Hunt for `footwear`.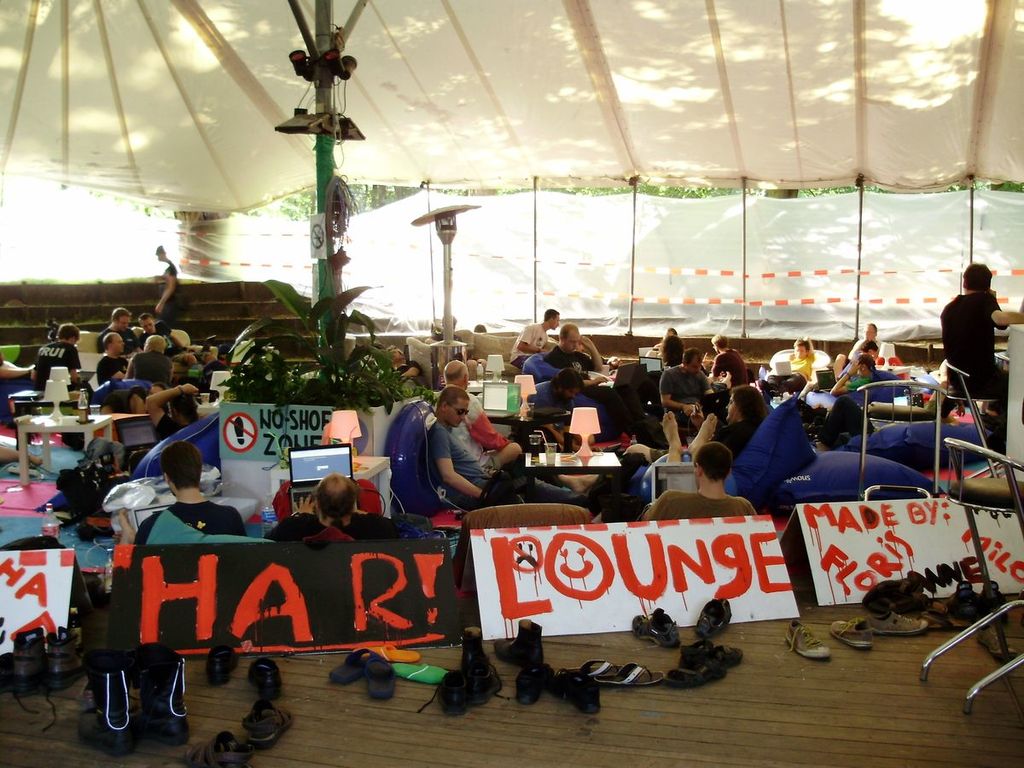
Hunted down at x1=133 y1=638 x2=190 y2=734.
